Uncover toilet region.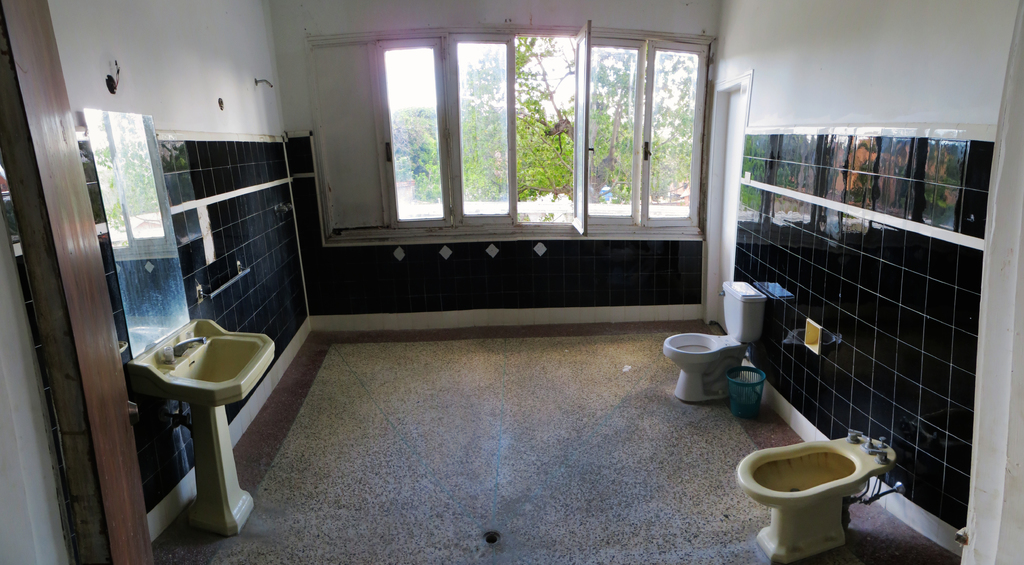
Uncovered: l=664, t=327, r=746, b=403.
